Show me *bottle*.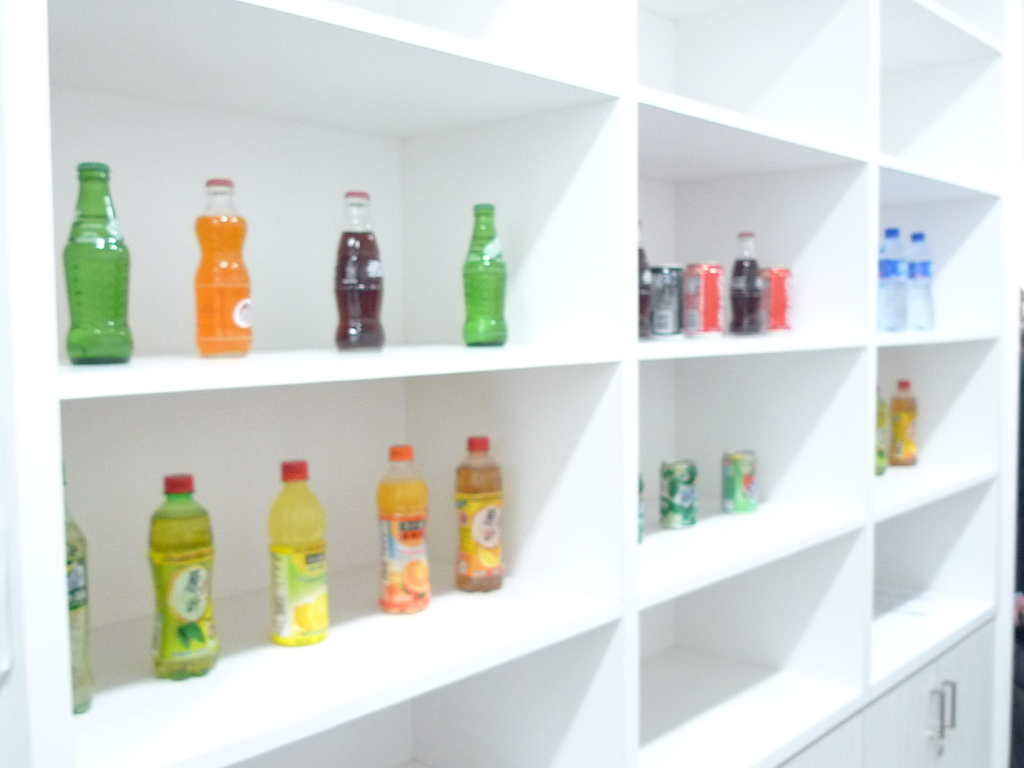
*bottle* is here: 456,203,509,344.
